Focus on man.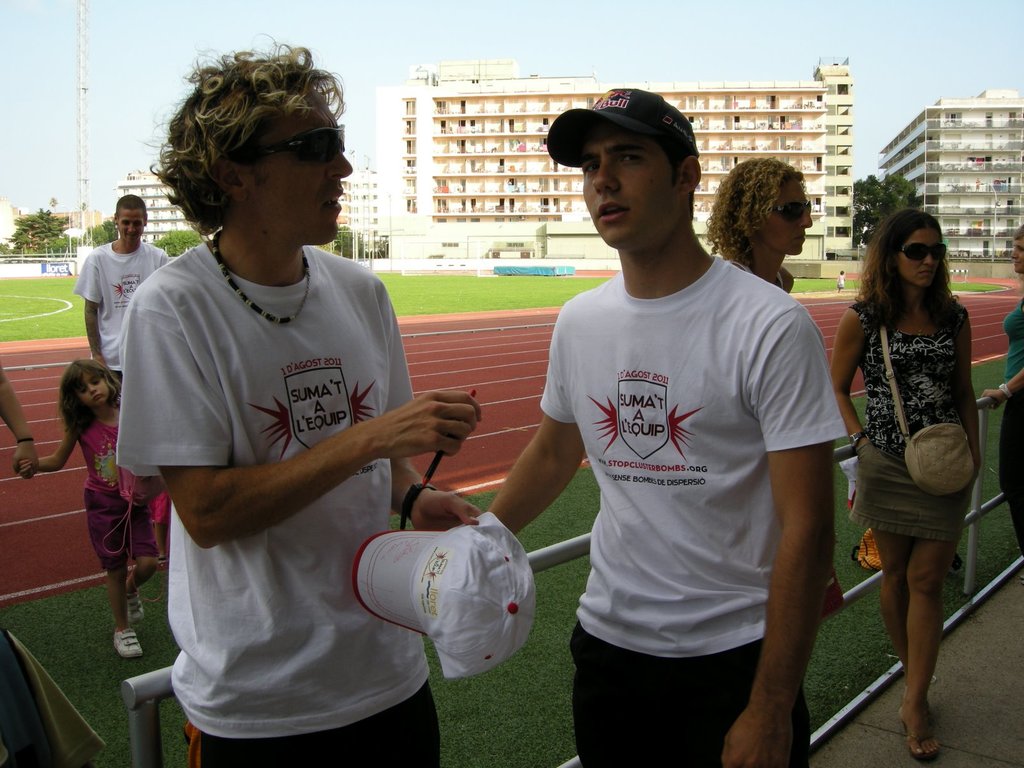
Focused at (67,192,190,559).
